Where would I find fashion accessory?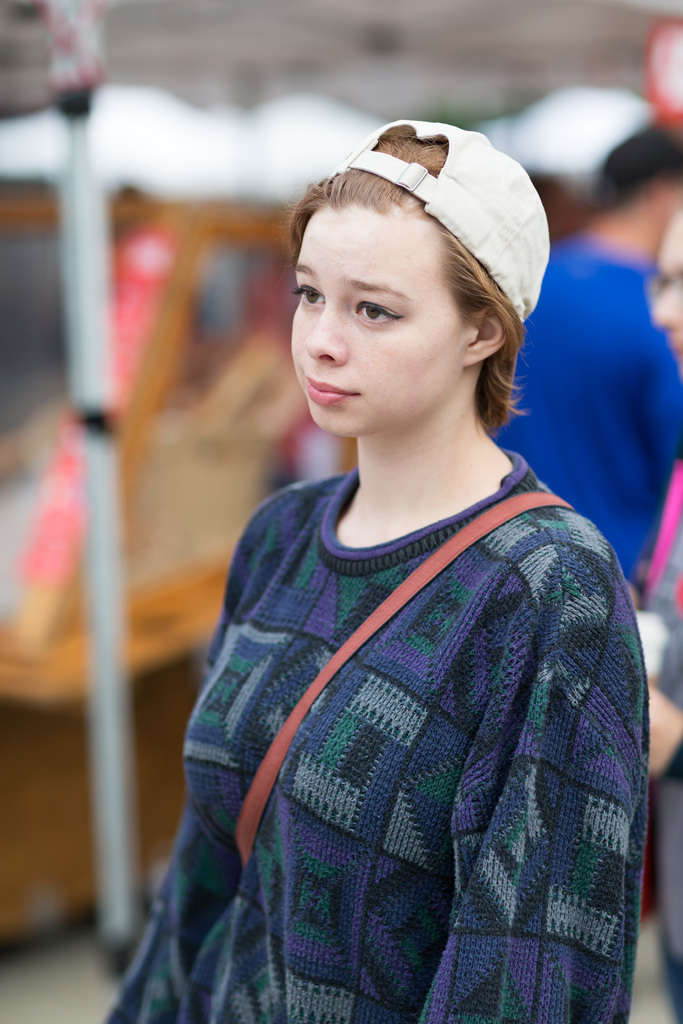
At [left=336, top=115, right=554, bottom=330].
